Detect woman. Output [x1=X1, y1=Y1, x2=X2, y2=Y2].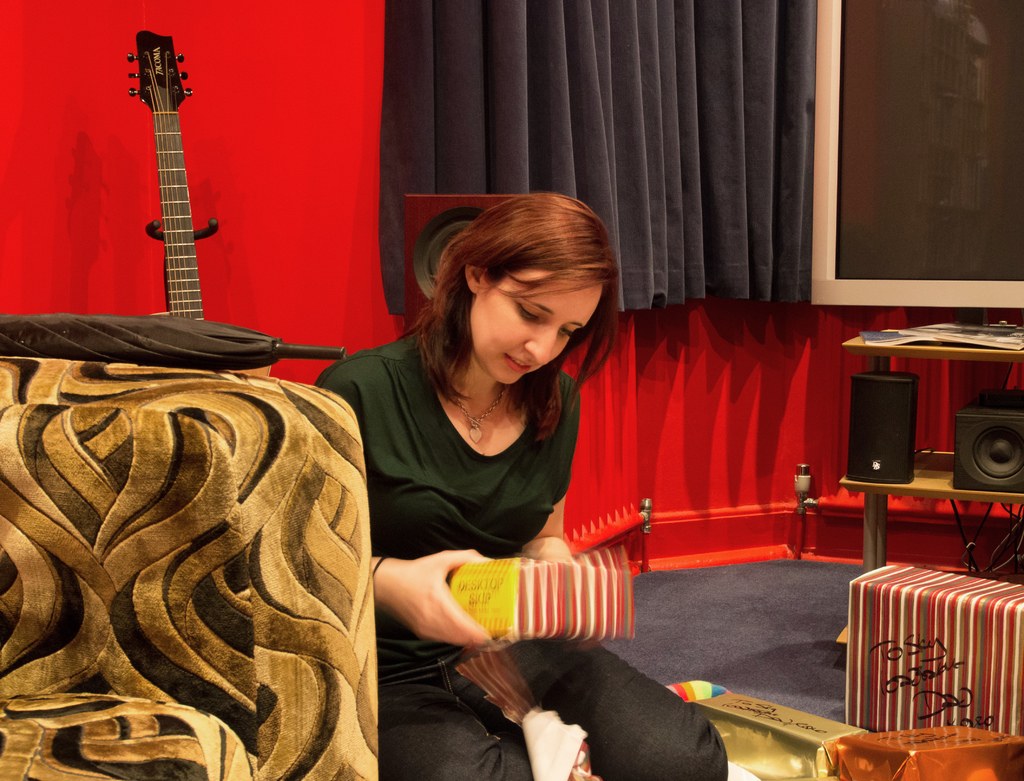
[x1=324, y1=186, x2=721, y2=780].
